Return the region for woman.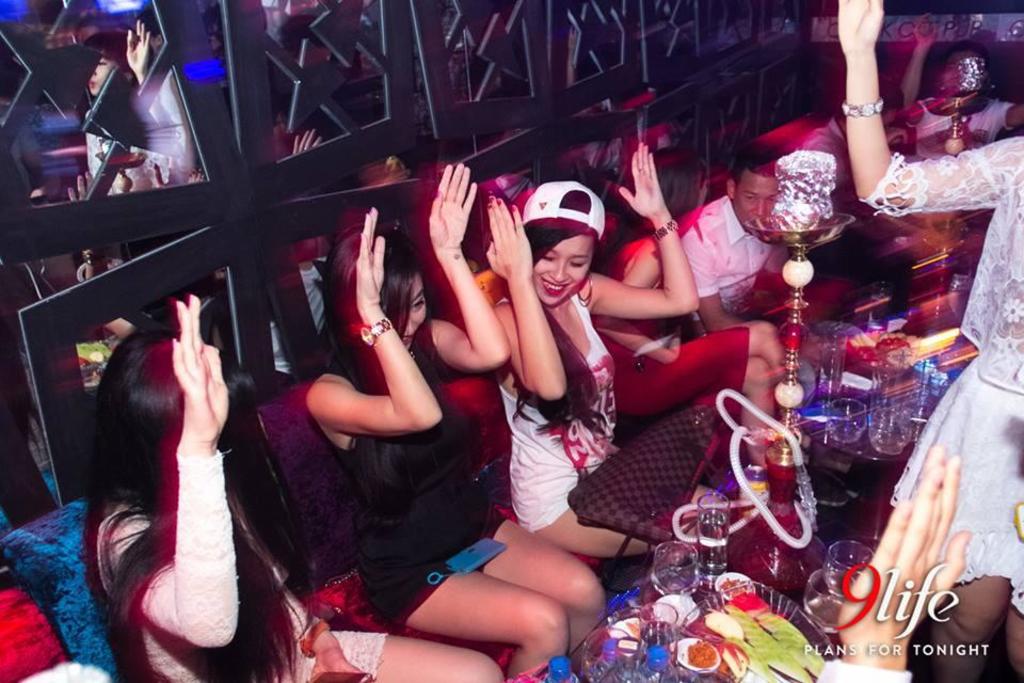
pyautogui.locateOnScreen(93, 296, 502, 682).
